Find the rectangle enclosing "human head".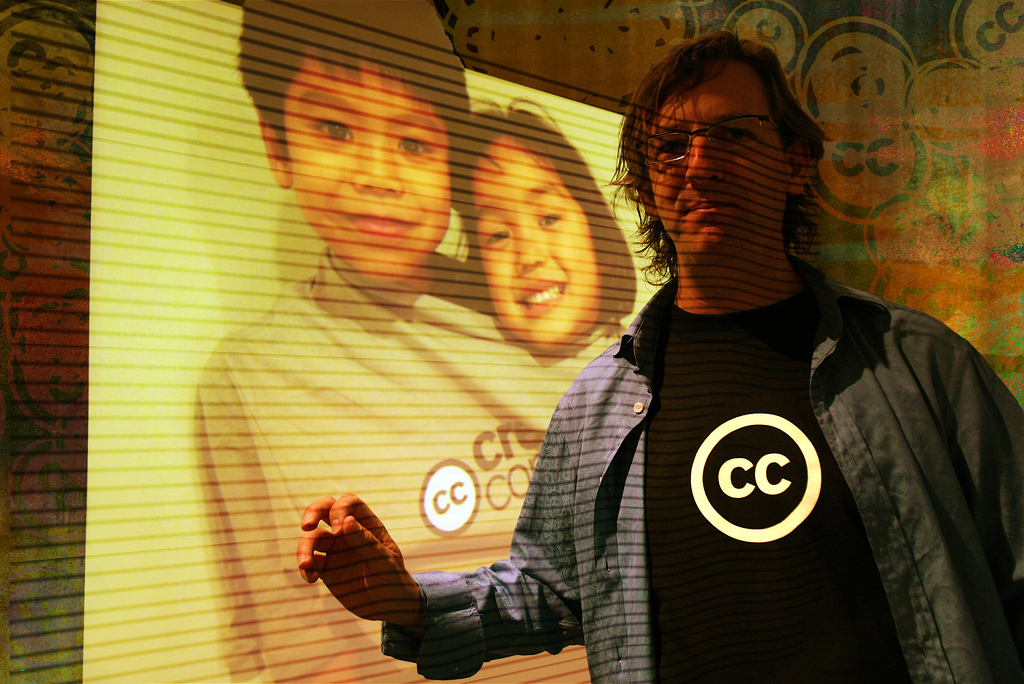
l=460, t=106, r=618, b=349.
